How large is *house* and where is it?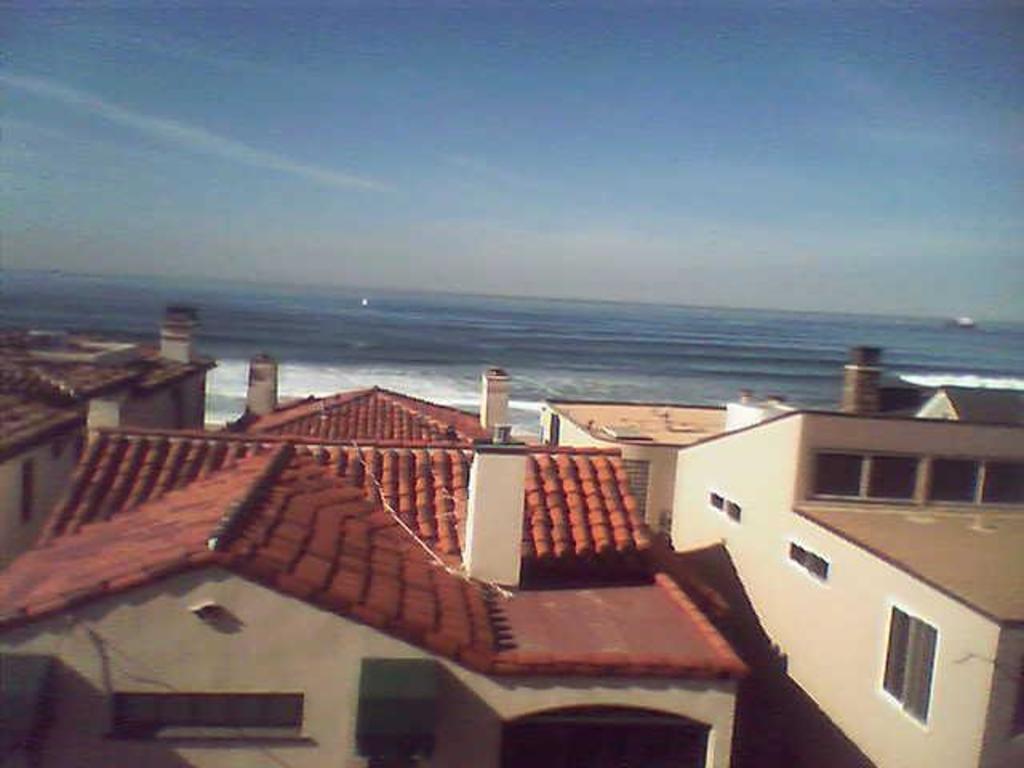
Bounding box: 670:402:1022:766.
